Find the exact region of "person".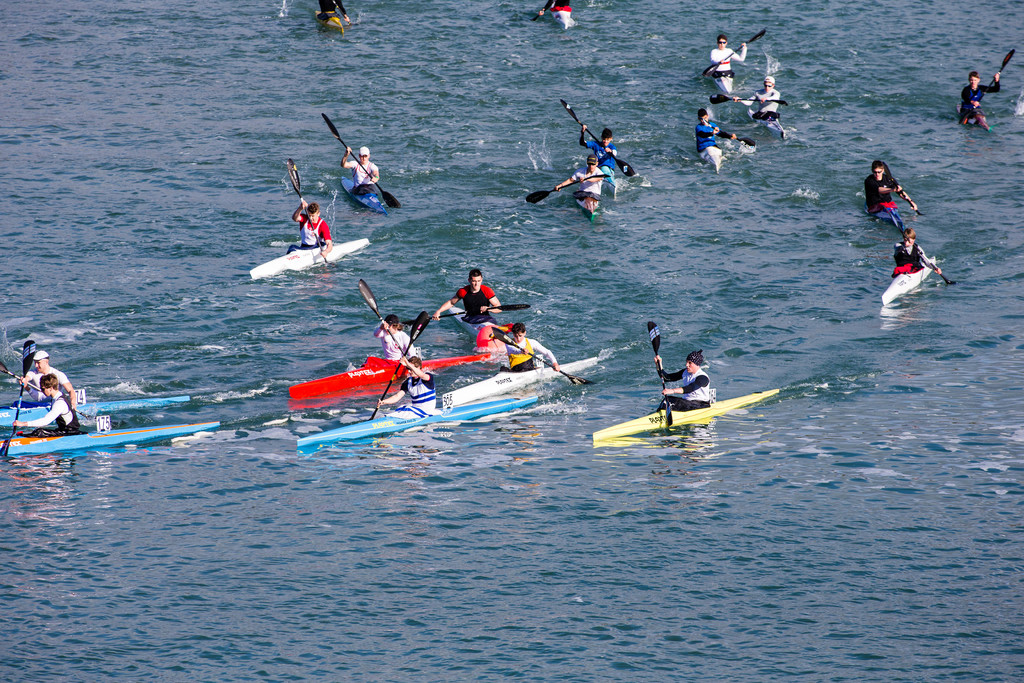
Exact region: select_region(433, 270, 500, 327).
